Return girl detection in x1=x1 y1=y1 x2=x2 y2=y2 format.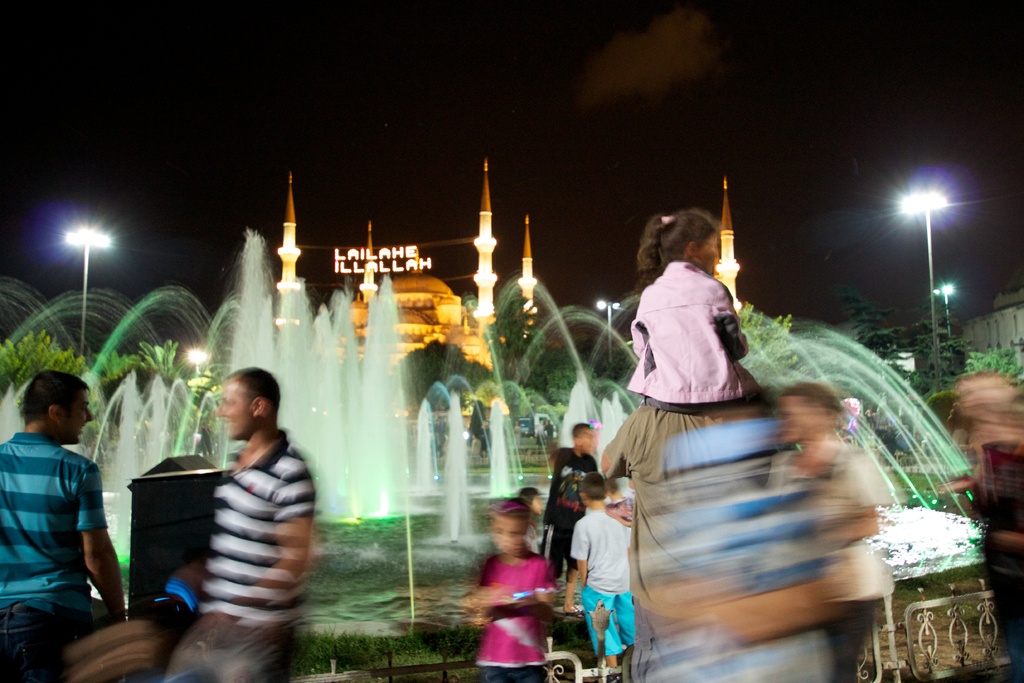
x1=632 y1=214 x2=760 y2=406.
